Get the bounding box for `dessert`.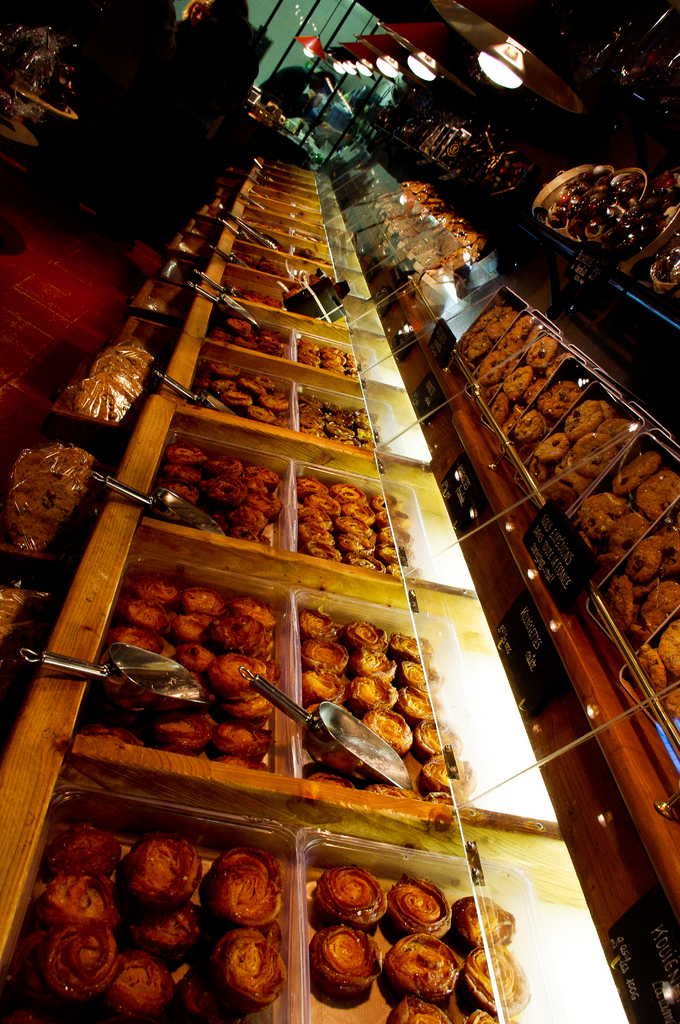
<bbox>505, 367, 534, 390</bbox>.
